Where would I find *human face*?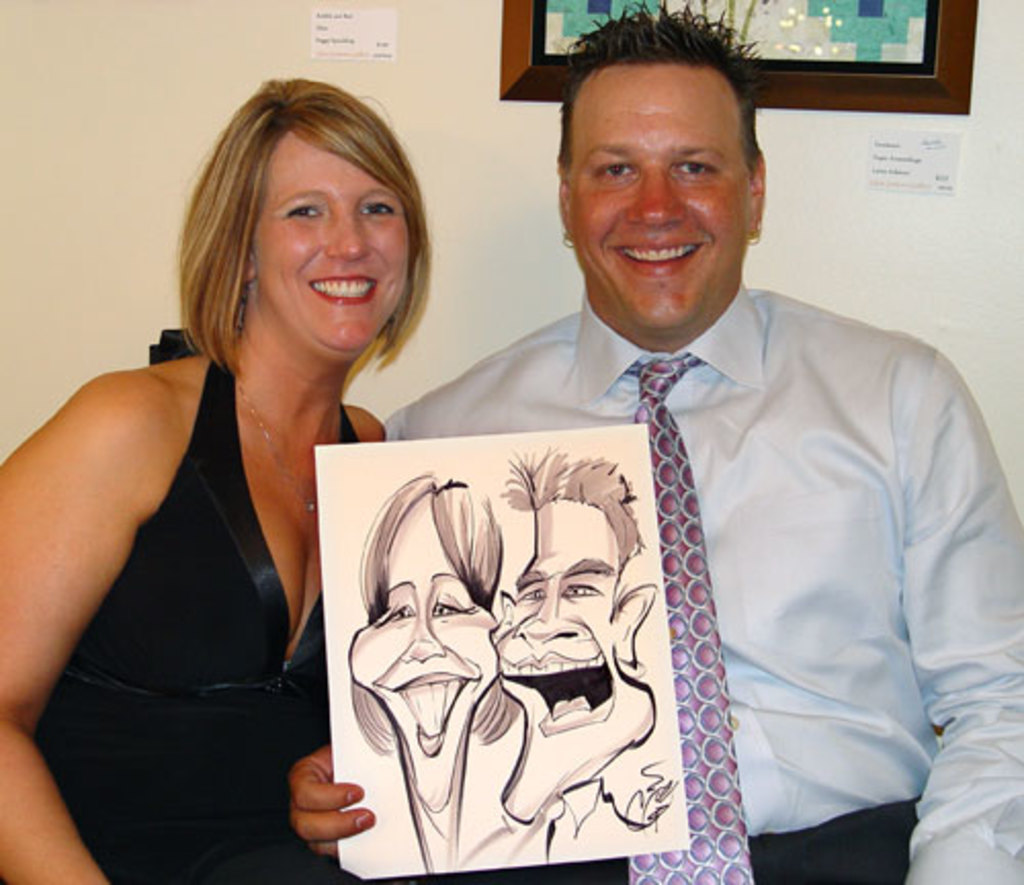
At locate(352, 502, 498, 815).
